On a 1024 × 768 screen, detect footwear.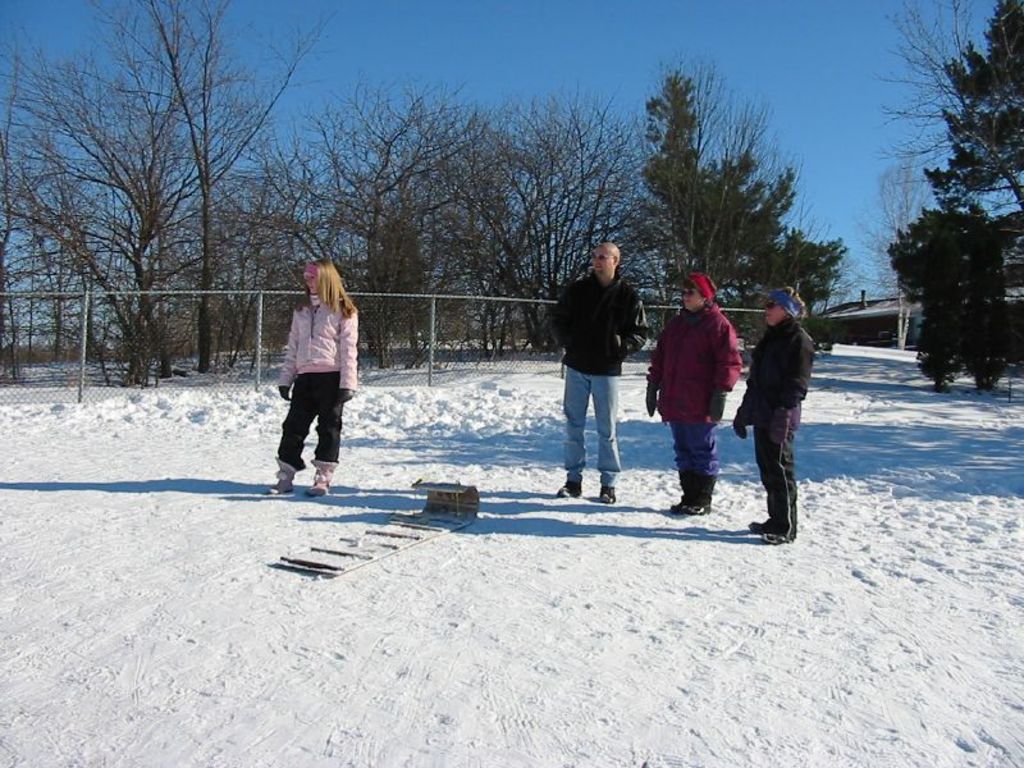
rect(754, 527, 795, 550).
